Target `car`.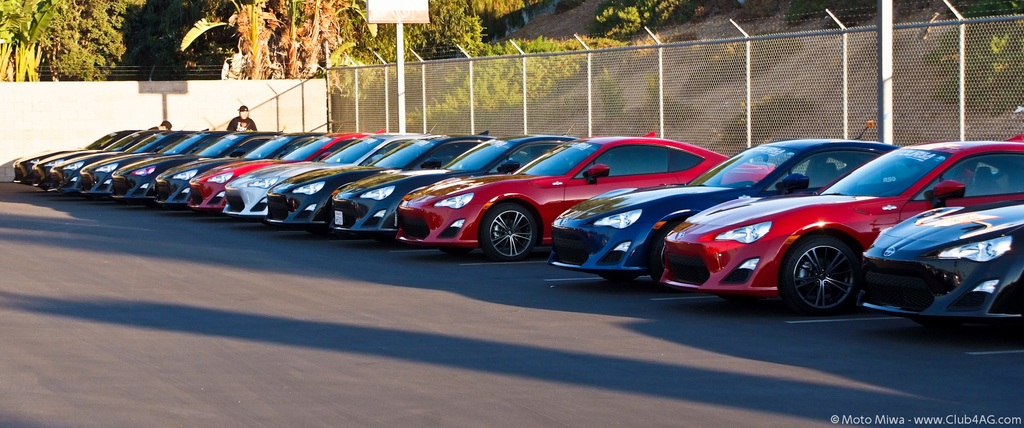
Target region: left=265, top=130, right=445, bottom=239.
